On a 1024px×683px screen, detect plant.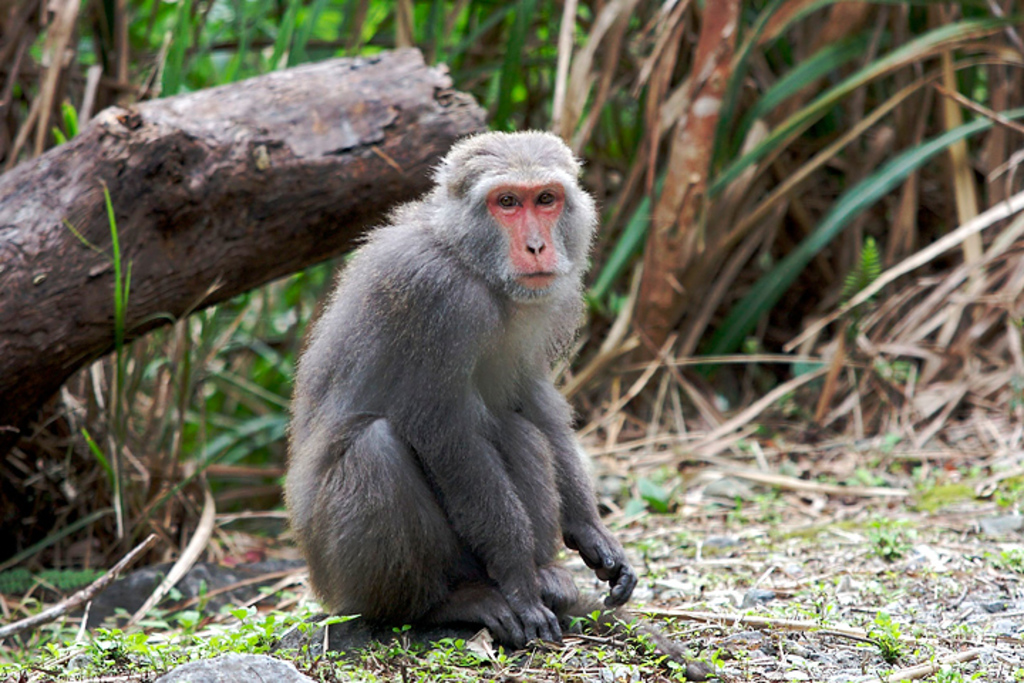
Rect(868, 610, 895, 660).
